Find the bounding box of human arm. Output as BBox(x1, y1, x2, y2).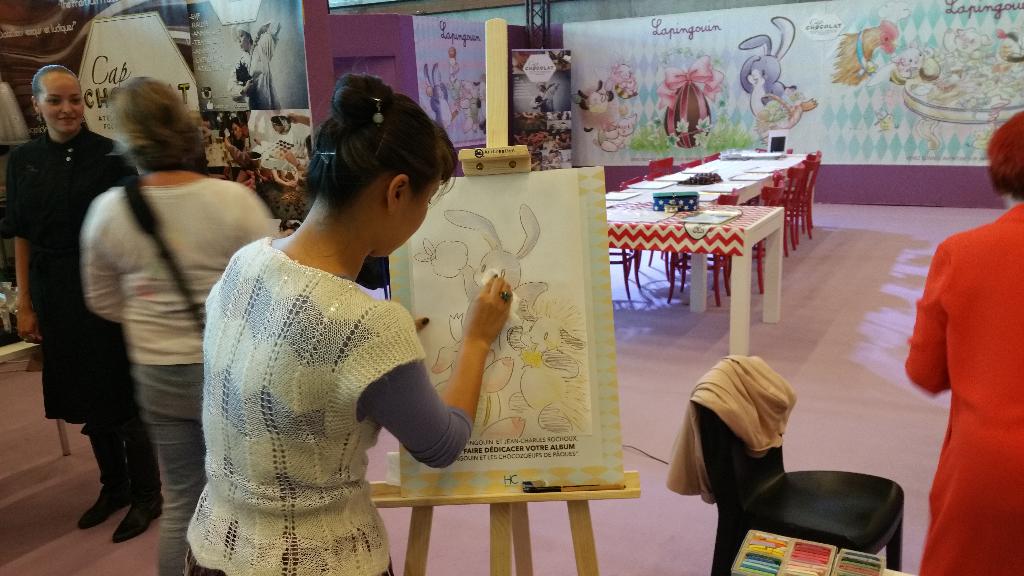
BBox(83, 203, 118, 322).
